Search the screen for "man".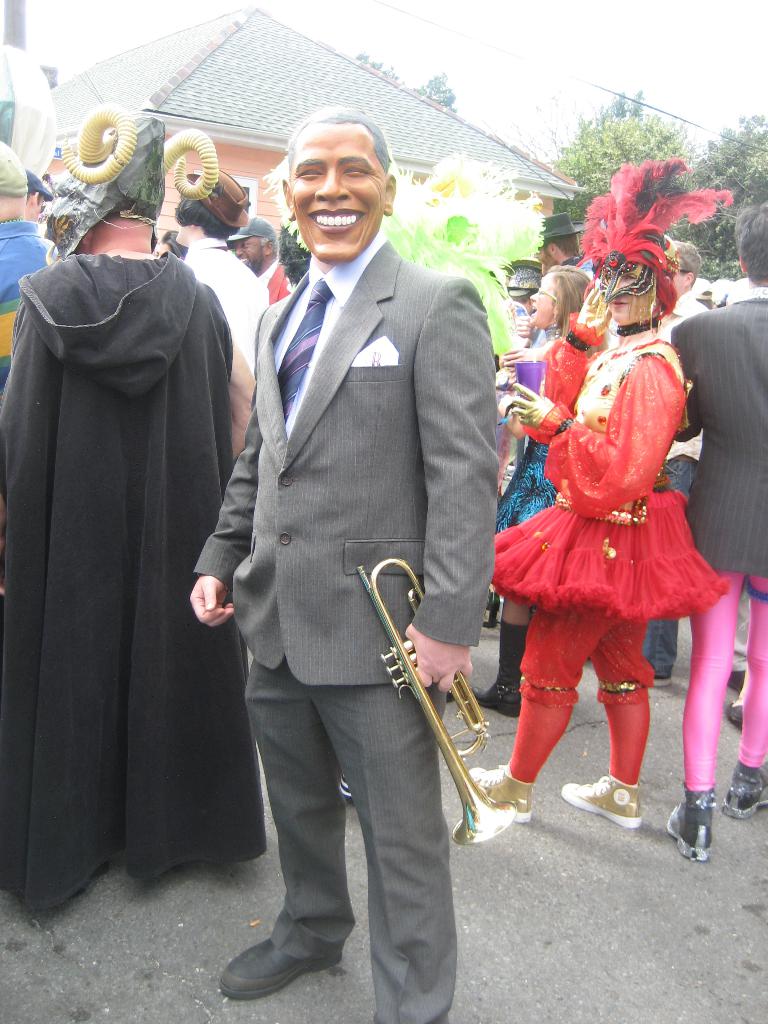
Found at 0:143:61:388.
